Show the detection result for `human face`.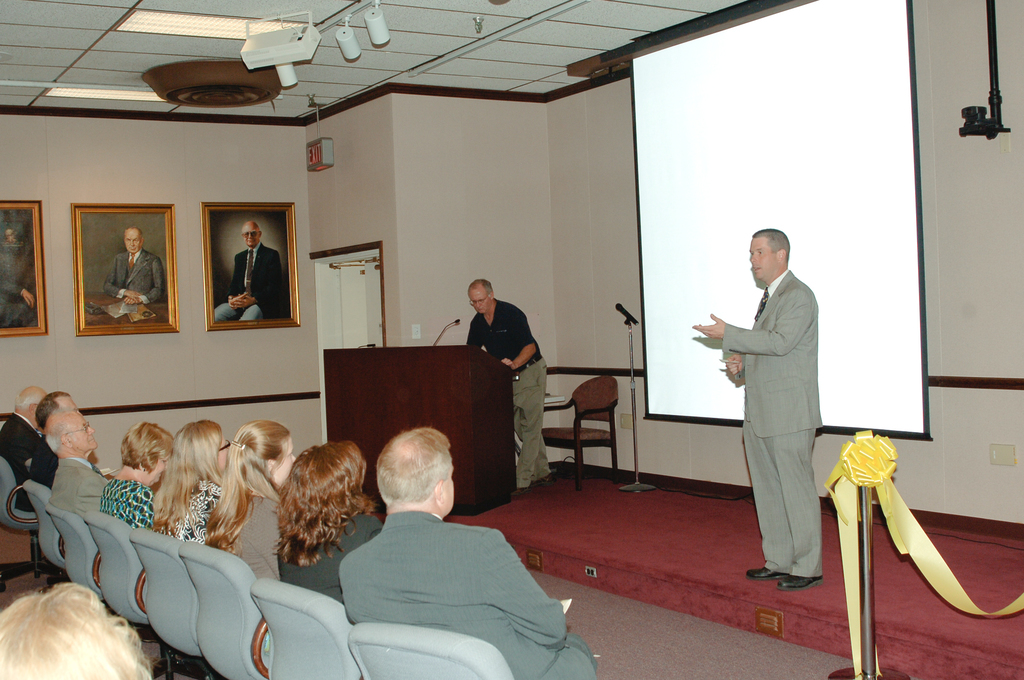
<region>273, 443, 294, 486</region>.
